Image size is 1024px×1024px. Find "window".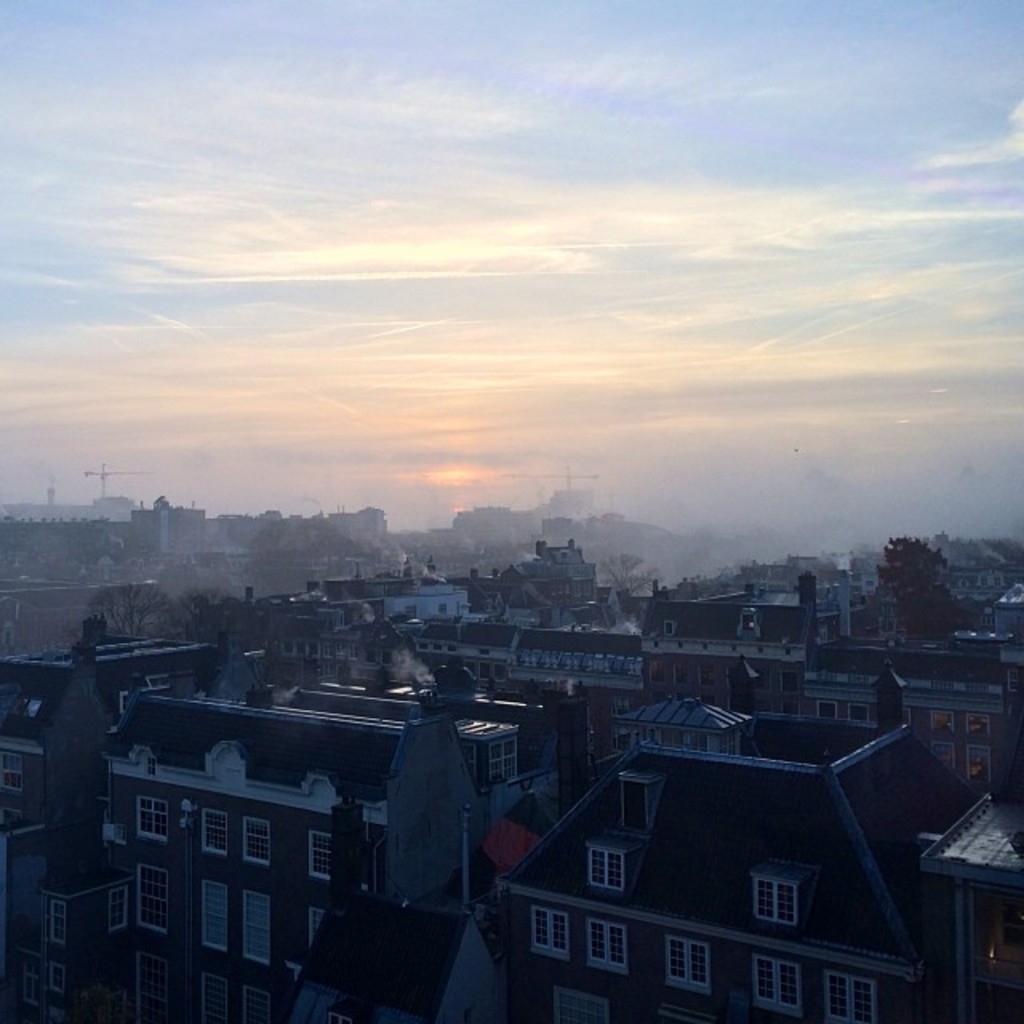
<bbox>101, 883, 138, 928</bbox>.
